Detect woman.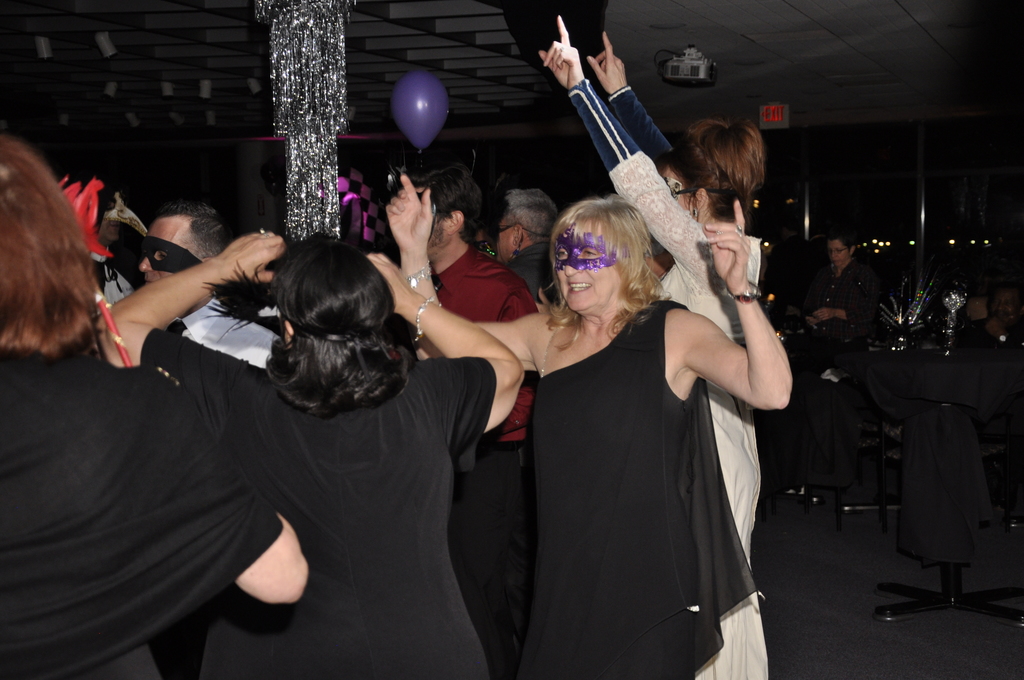
Detected at {"x1": 0, "y1": 133, "x2": 314, "y2": 679}.
